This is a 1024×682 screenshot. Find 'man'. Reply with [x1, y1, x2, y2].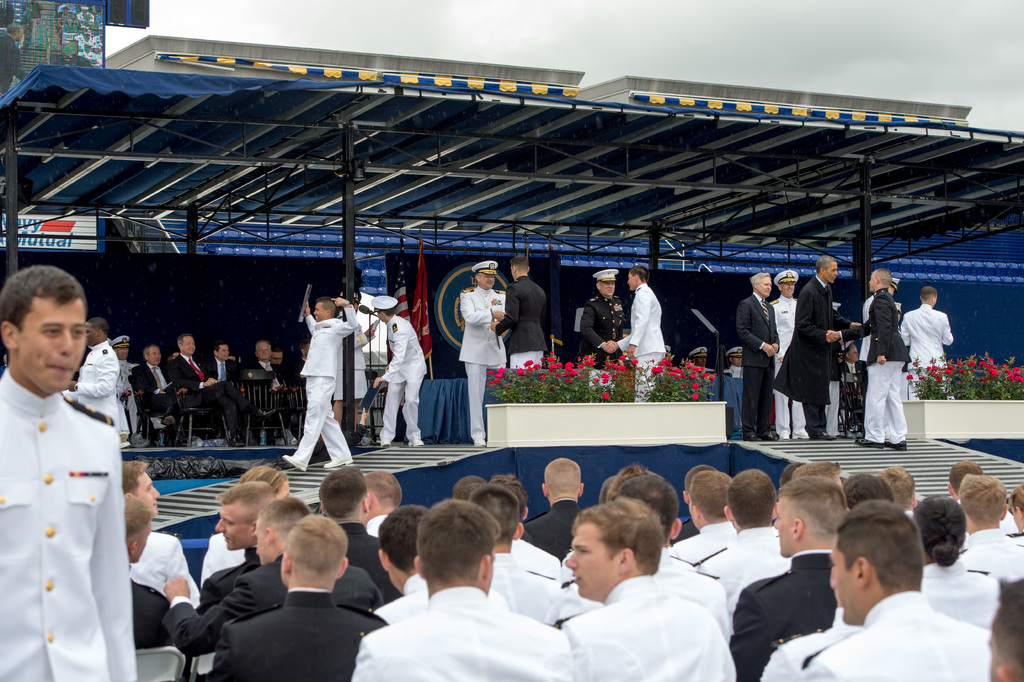
[141, 344, 203, 442].
